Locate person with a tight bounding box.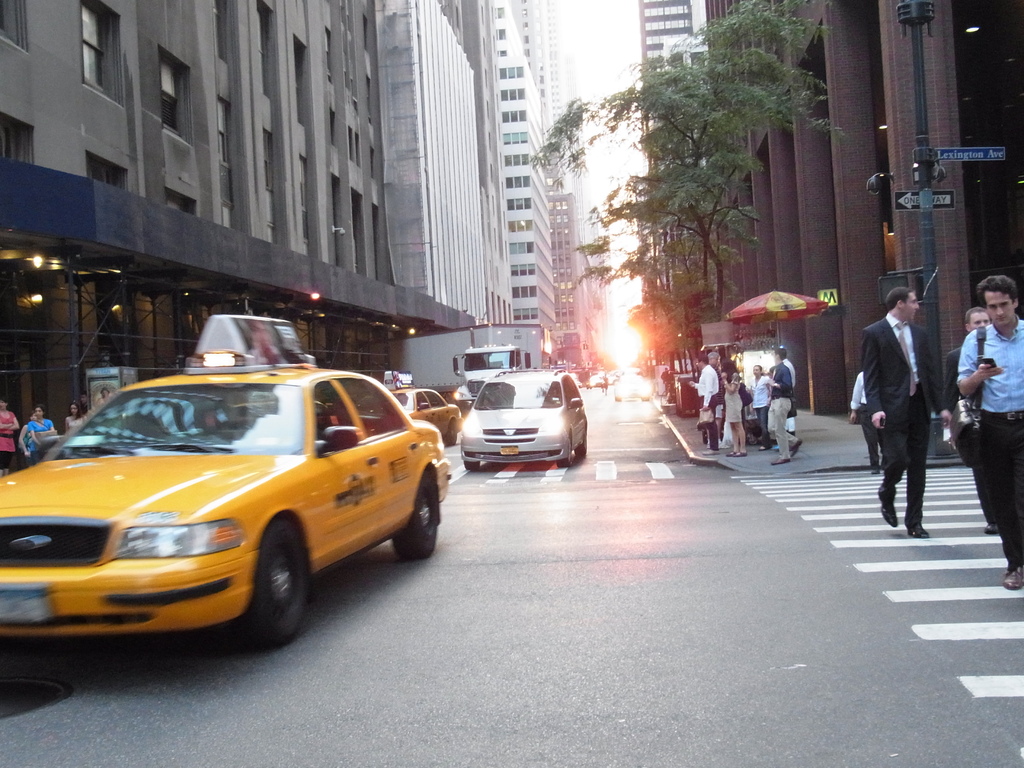
box(947, 269, 1023, 597).
